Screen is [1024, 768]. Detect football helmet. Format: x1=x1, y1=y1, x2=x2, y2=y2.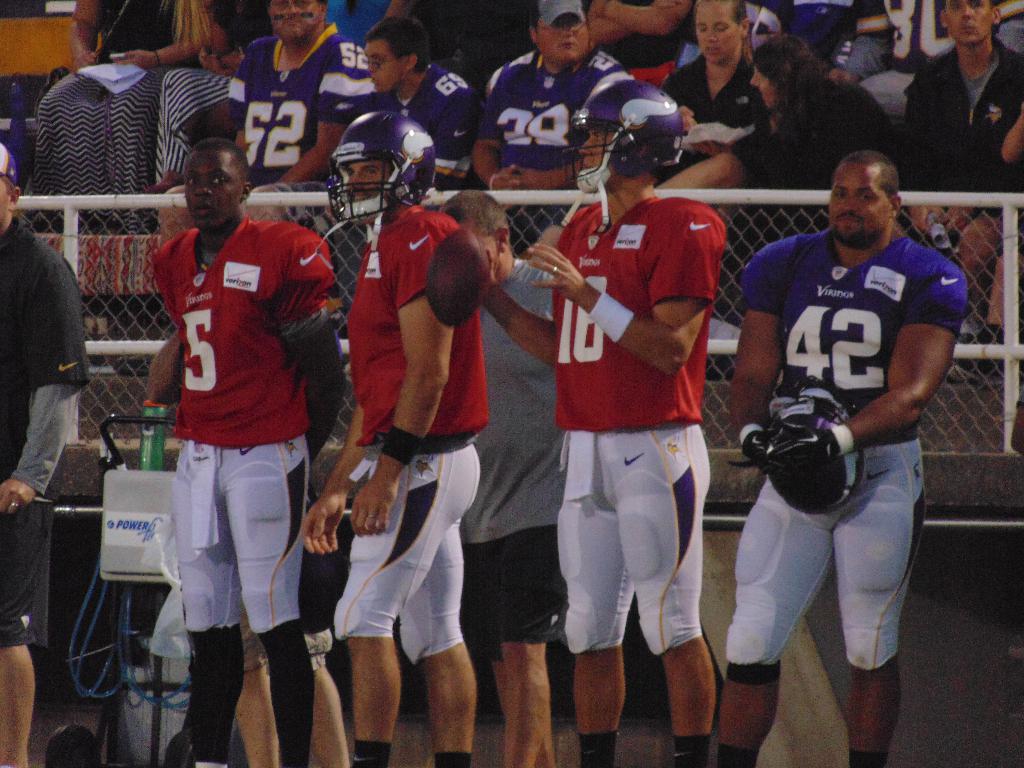
x1=731, y1=374, x2=863, y2=511.
